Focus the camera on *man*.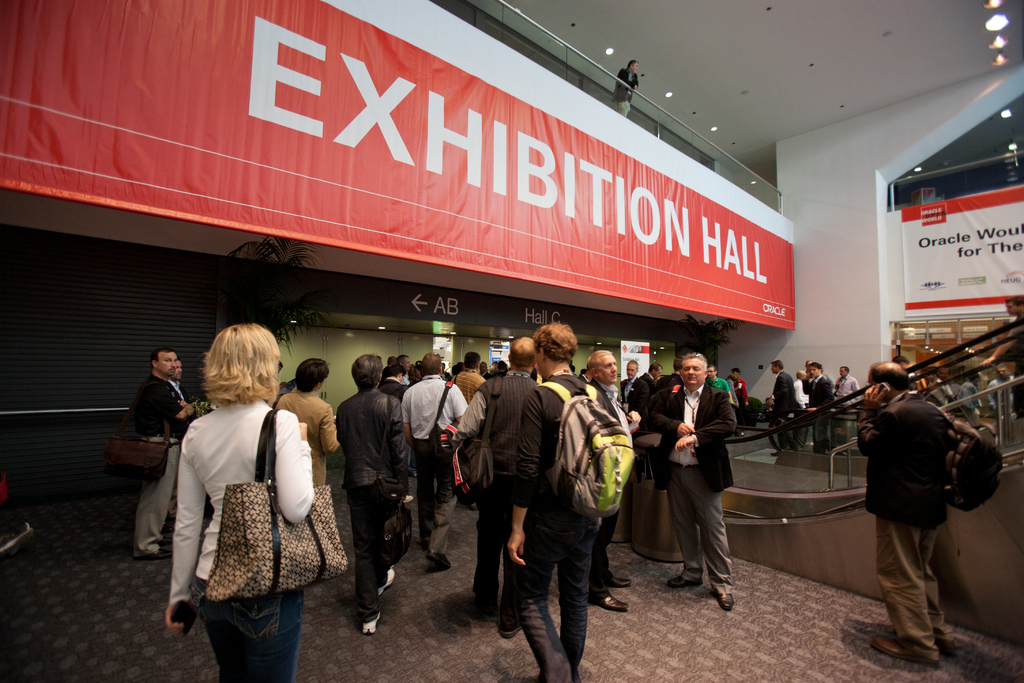
Focus region: x1=638 y1=361 x2=665 y2=415.
